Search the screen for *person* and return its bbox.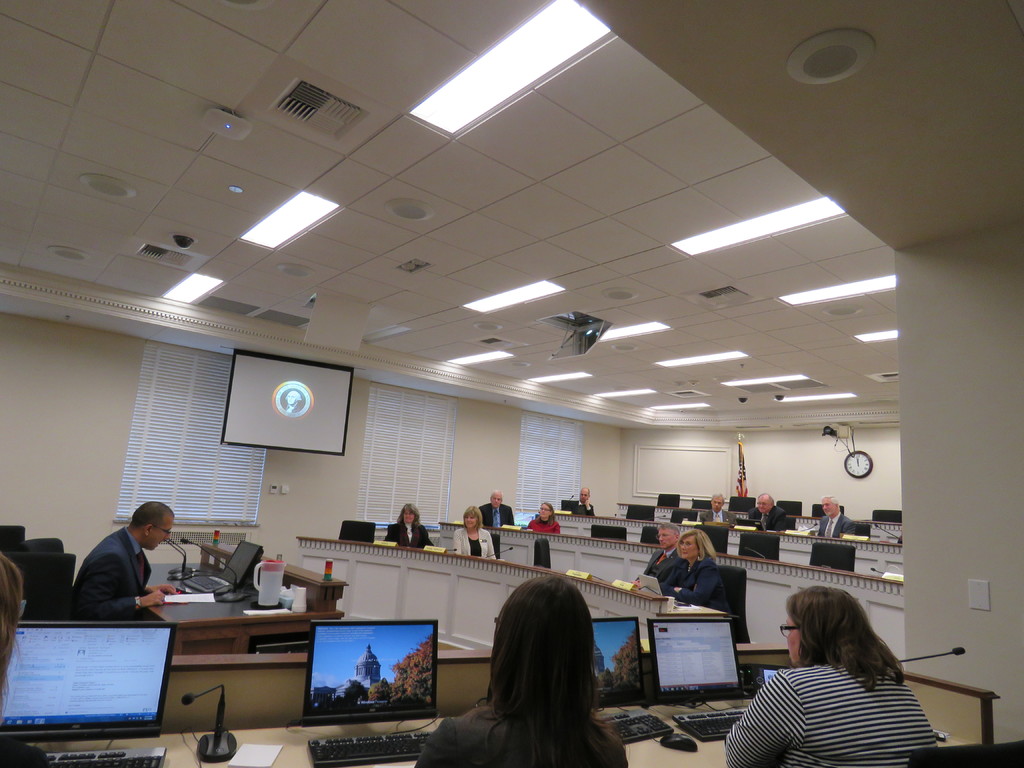
Found: x1=483 y1=492 x2=517 y2=528.
